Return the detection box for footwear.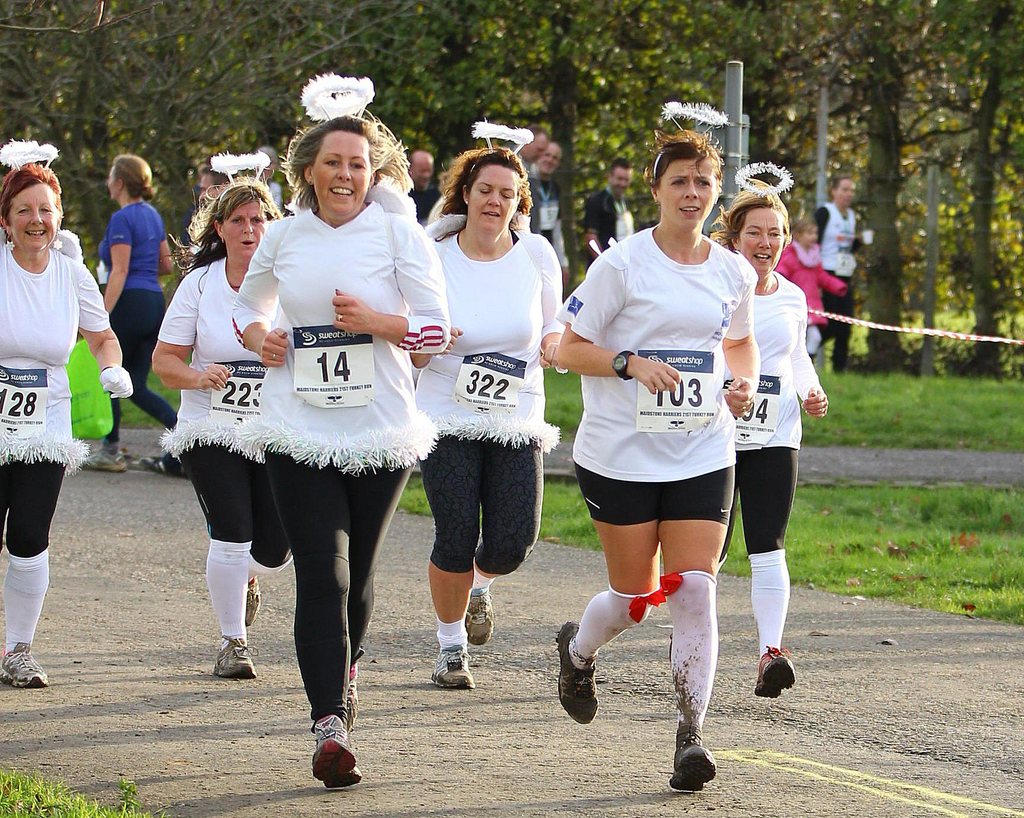
(752,643,796,701).
